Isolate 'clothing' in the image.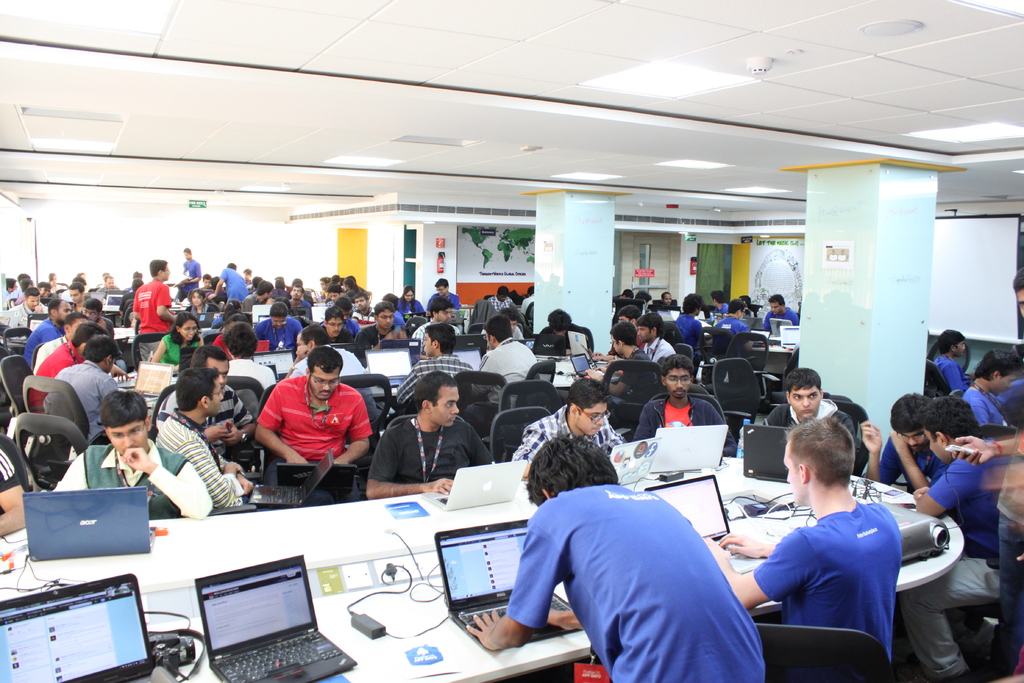
Isolated region: (left=616, top=342, right=656, bottom=415).
